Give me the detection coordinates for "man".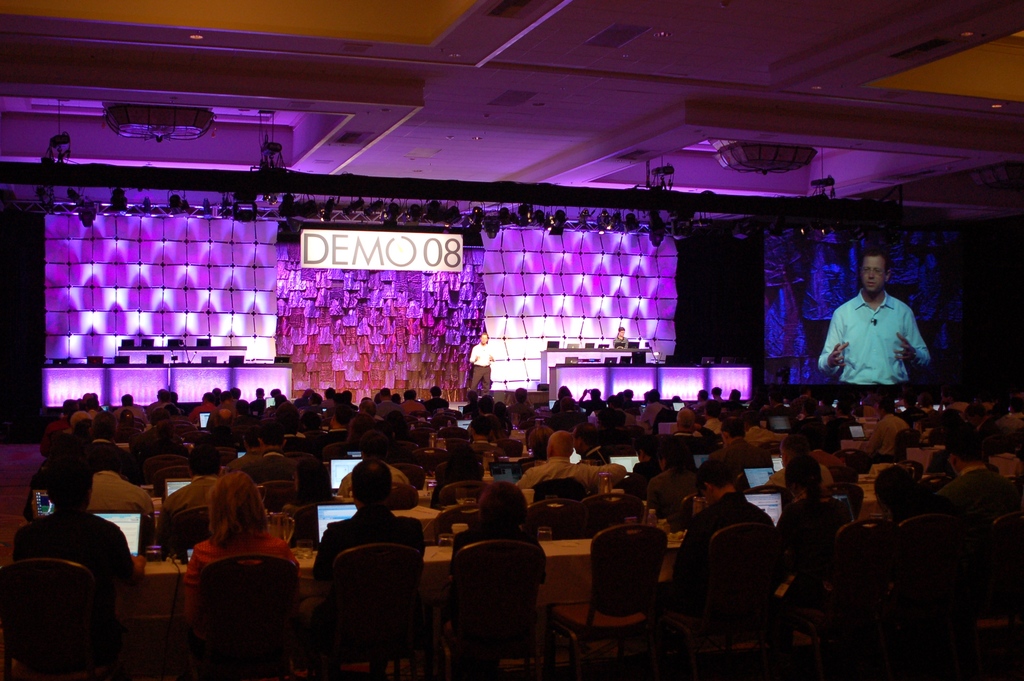
crop(504, 386, 538, 425).
